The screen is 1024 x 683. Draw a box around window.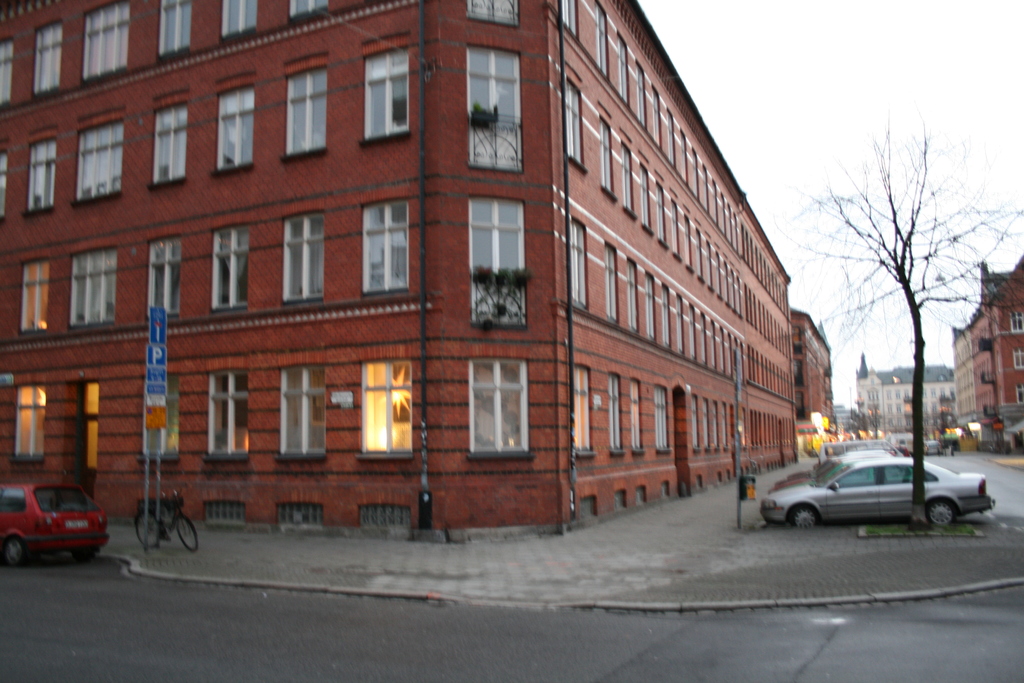
crop(287, 370, 323, 458).
